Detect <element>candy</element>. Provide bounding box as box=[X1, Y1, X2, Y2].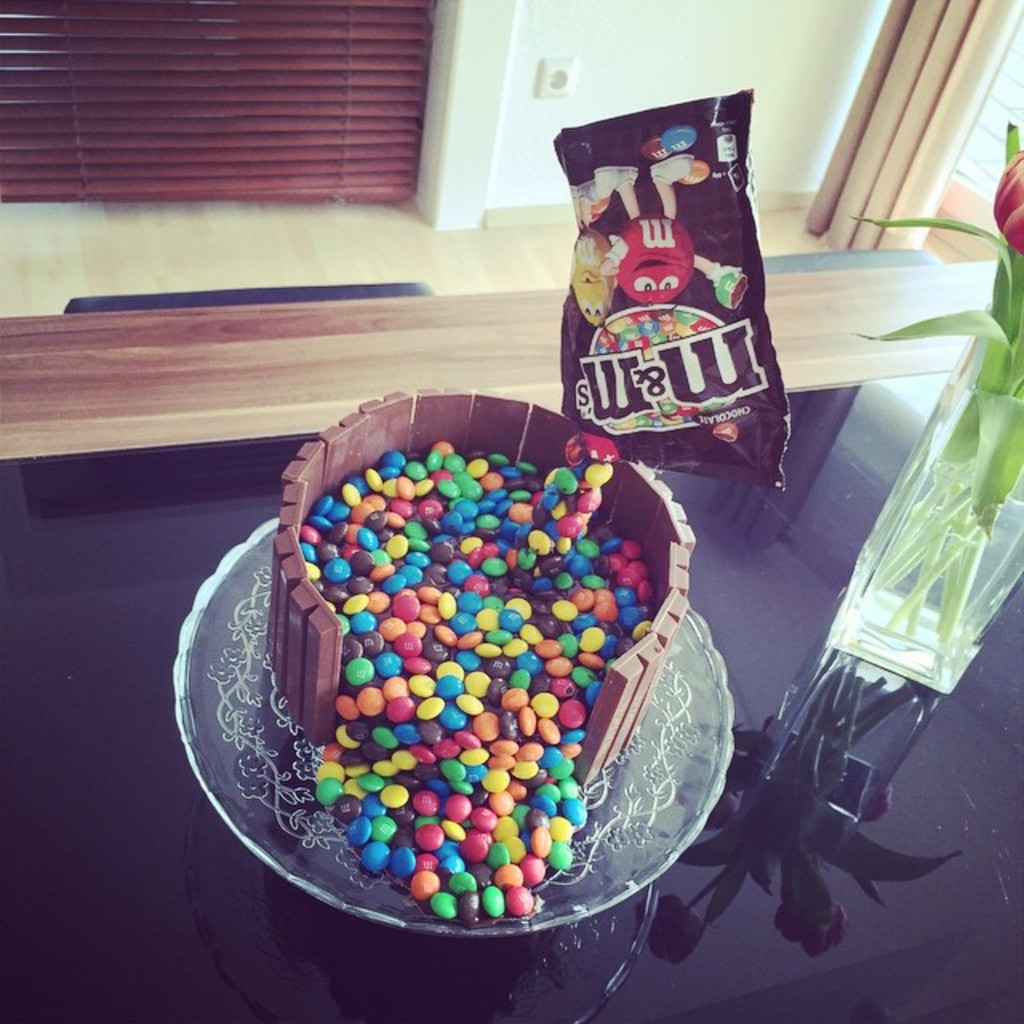
box=[643, 130, 667, 162].
